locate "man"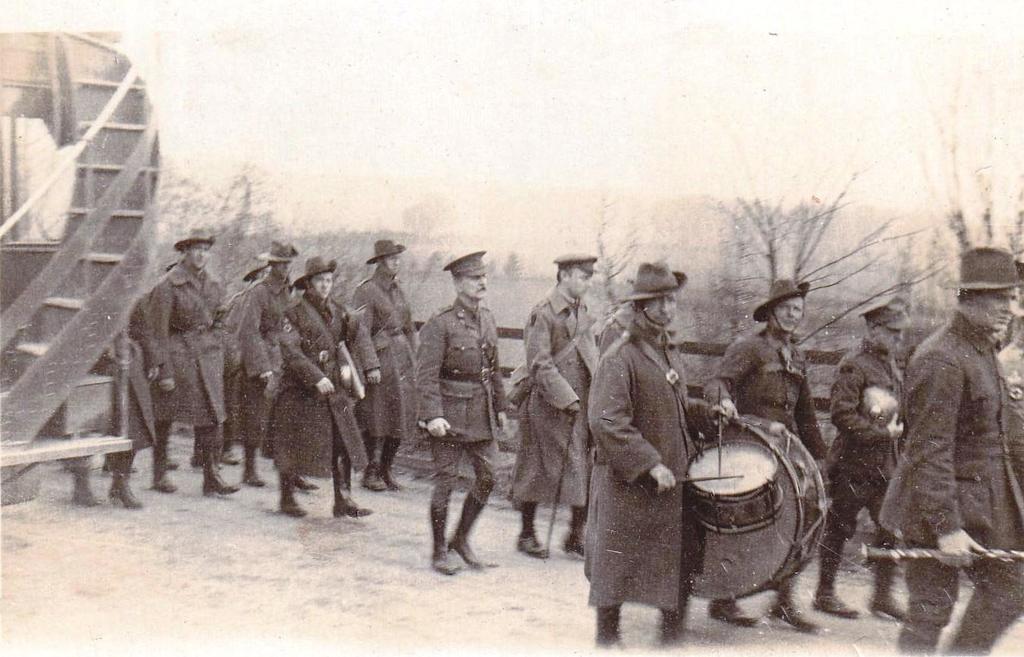
<box>702,274,831,634</box>
